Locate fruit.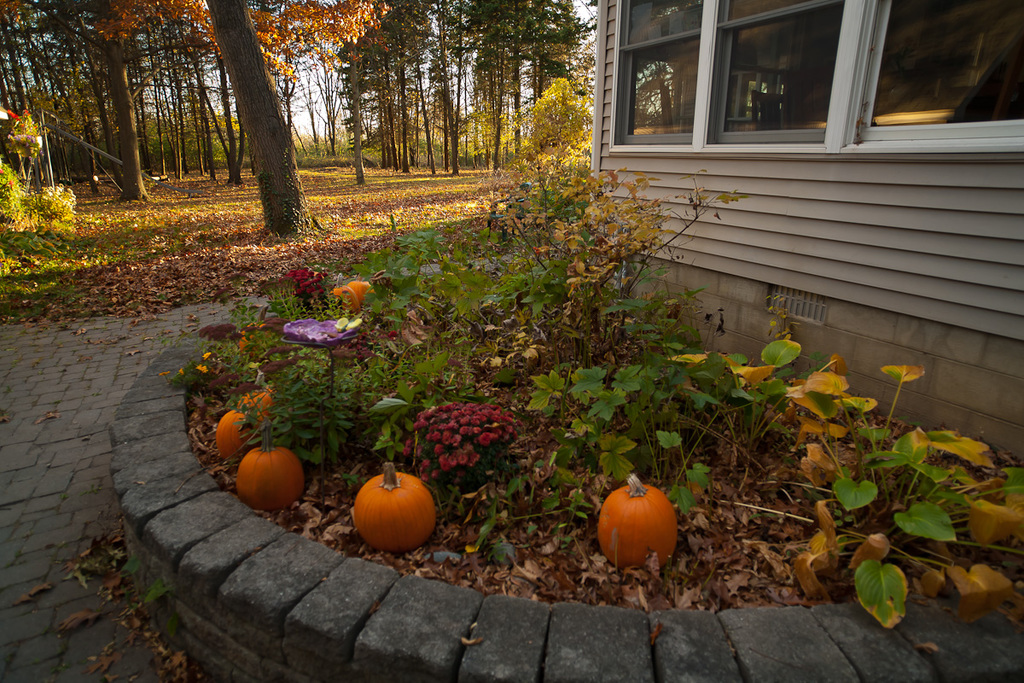
Bounding box: 340,280,374,314.
